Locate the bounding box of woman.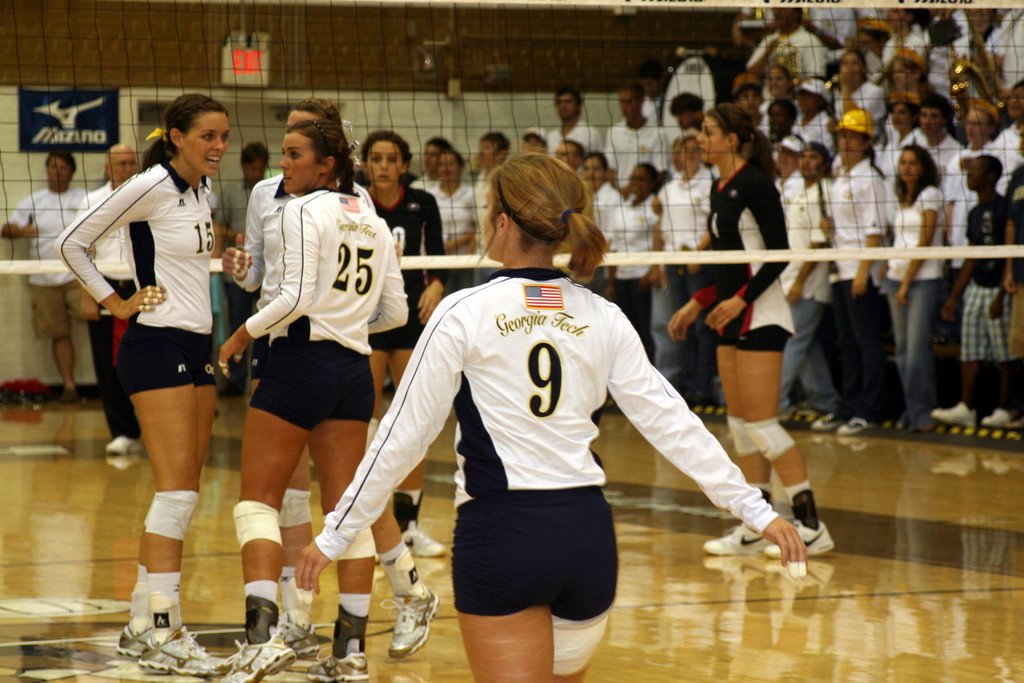
Bounding box: box(872, 142, 950, 434).
